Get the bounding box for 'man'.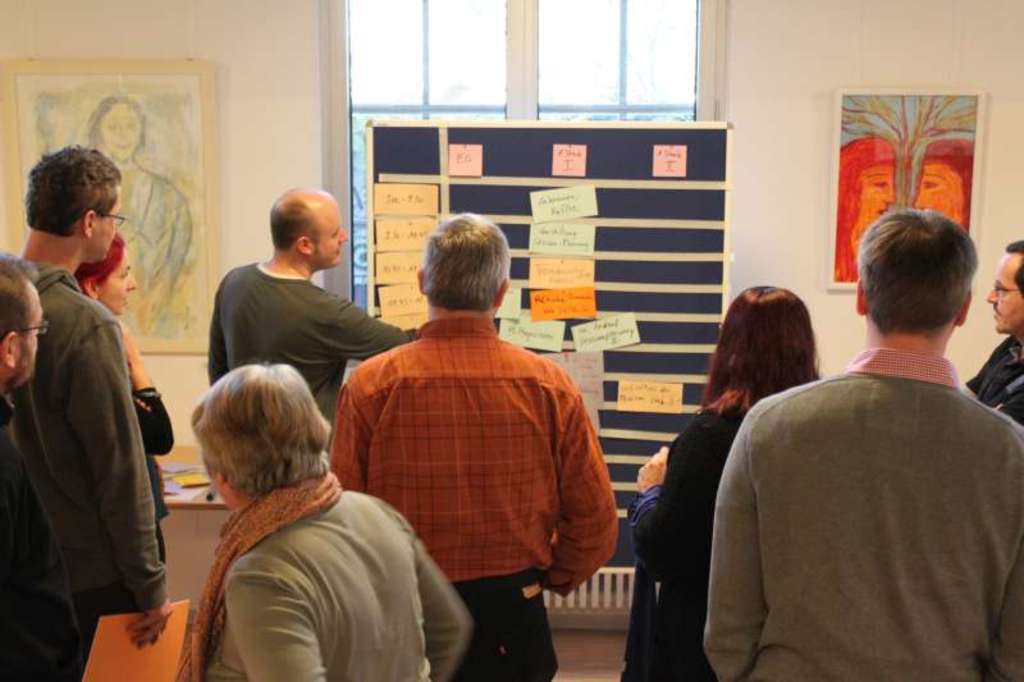
detection(0, 246, 59, 681).
